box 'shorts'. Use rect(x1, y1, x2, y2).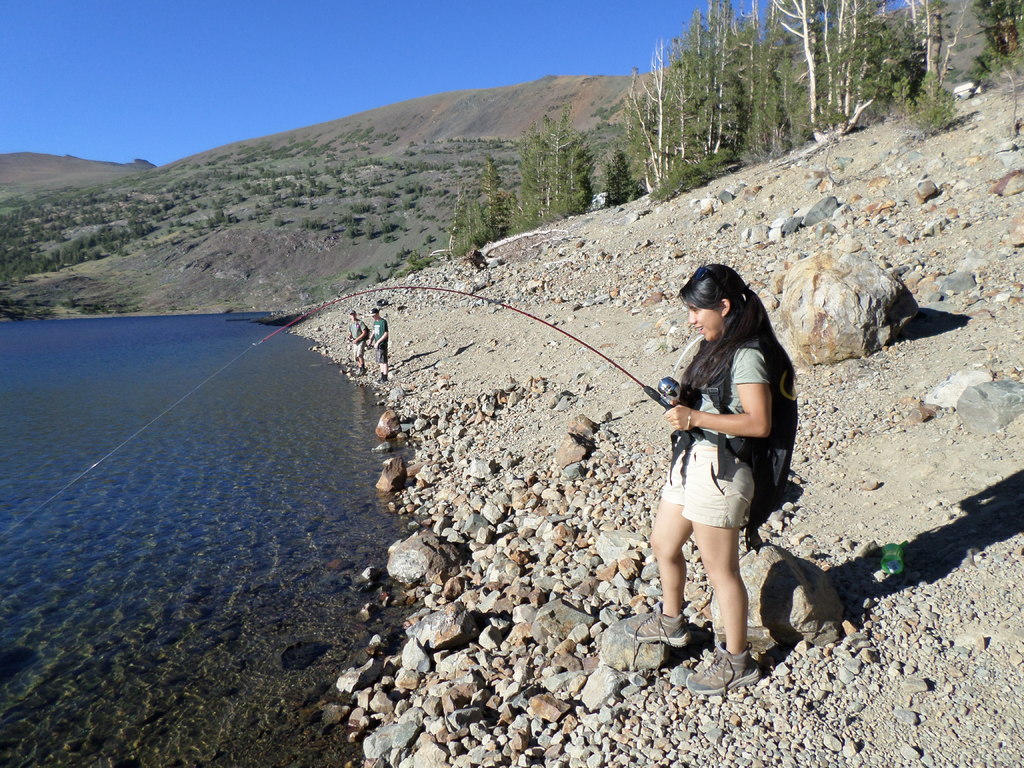
rect(354, 344, 364, 358).
